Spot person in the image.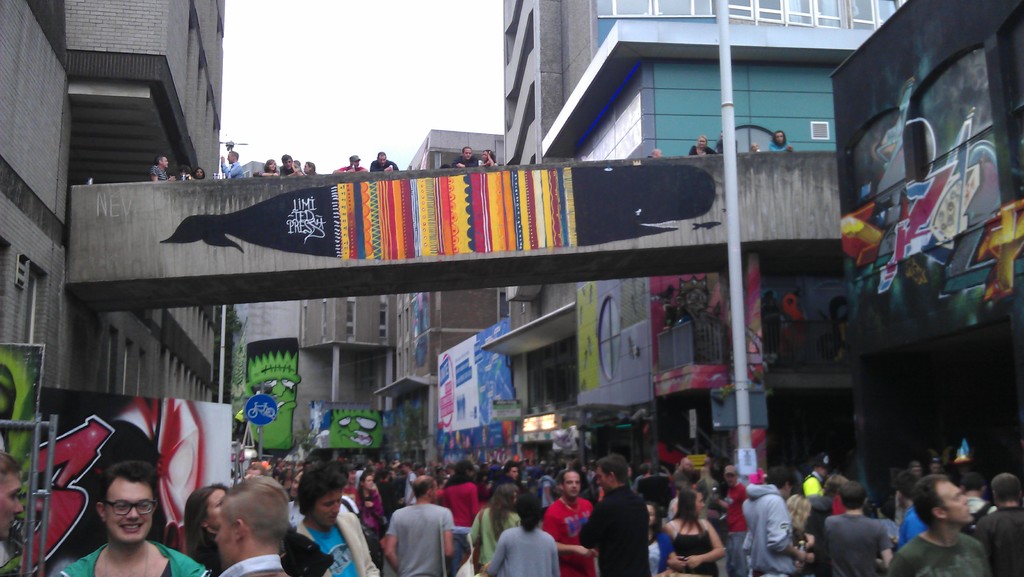
person found at pyautogui.locateOnScreen(715, 131, 740, 153).
